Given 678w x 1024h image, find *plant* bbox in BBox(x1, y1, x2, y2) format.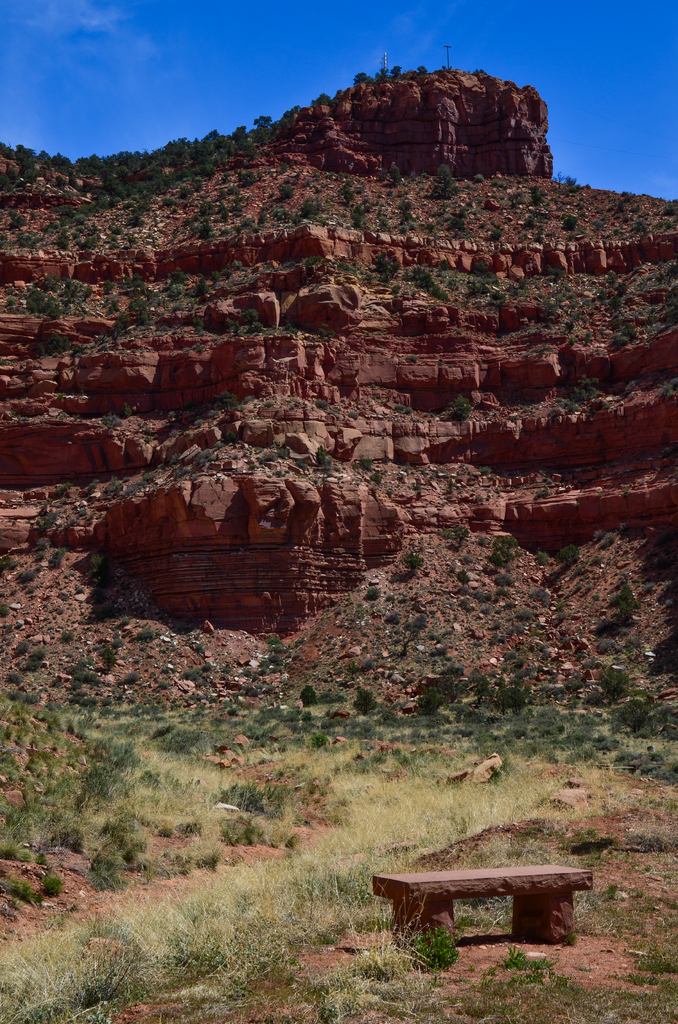
BBox(446, 396, 477, 428).
